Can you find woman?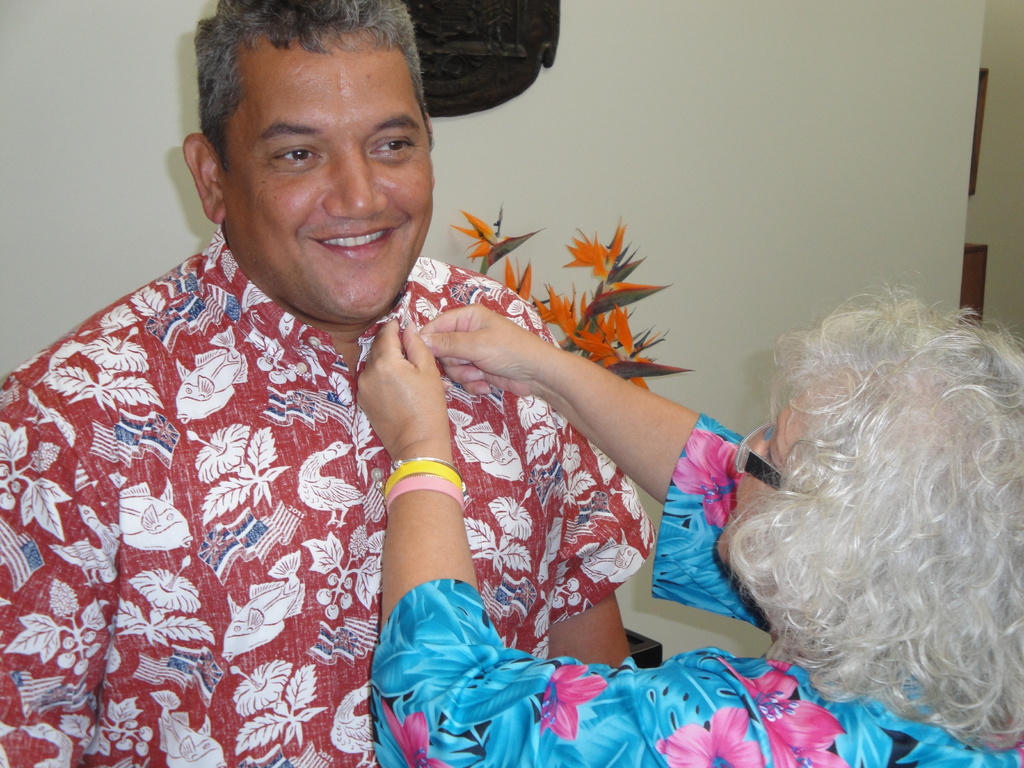
Yes, bounding box: BBox(366, 272, 1023, 767).
